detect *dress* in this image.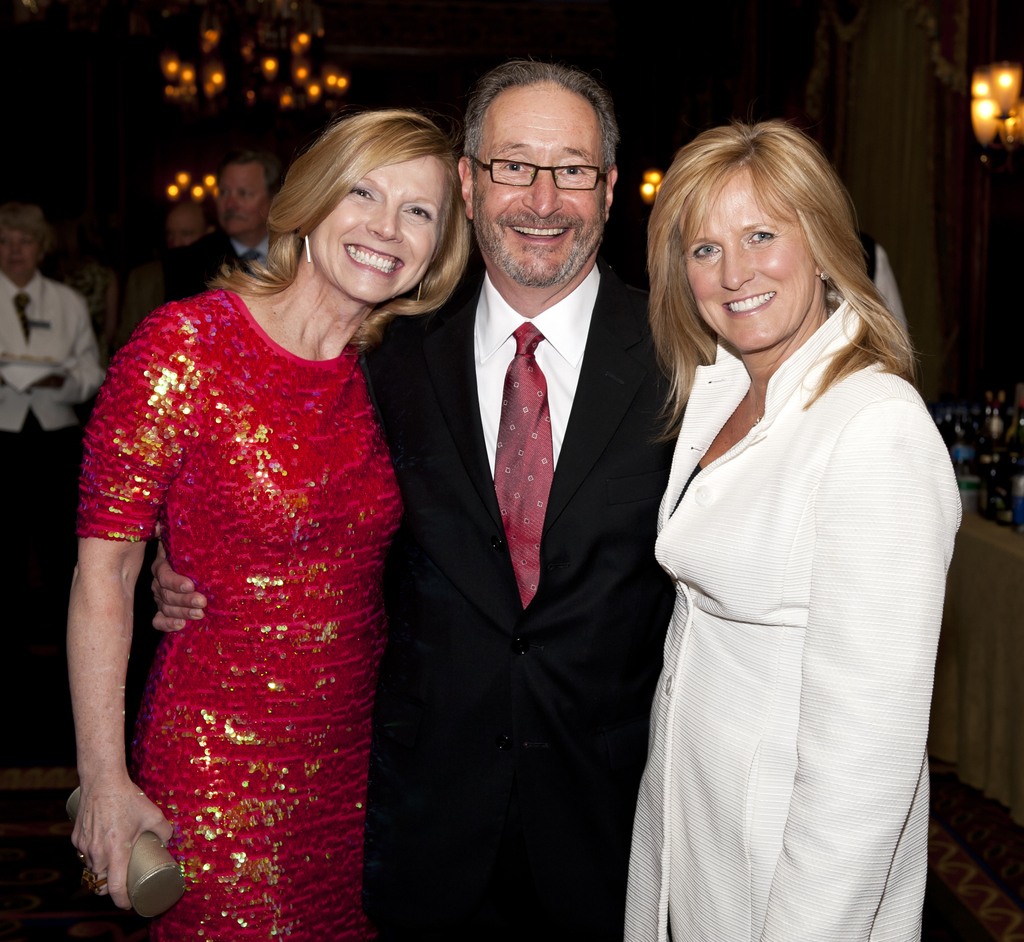
Detection: <region>79, 285, 417, 941</region>.
